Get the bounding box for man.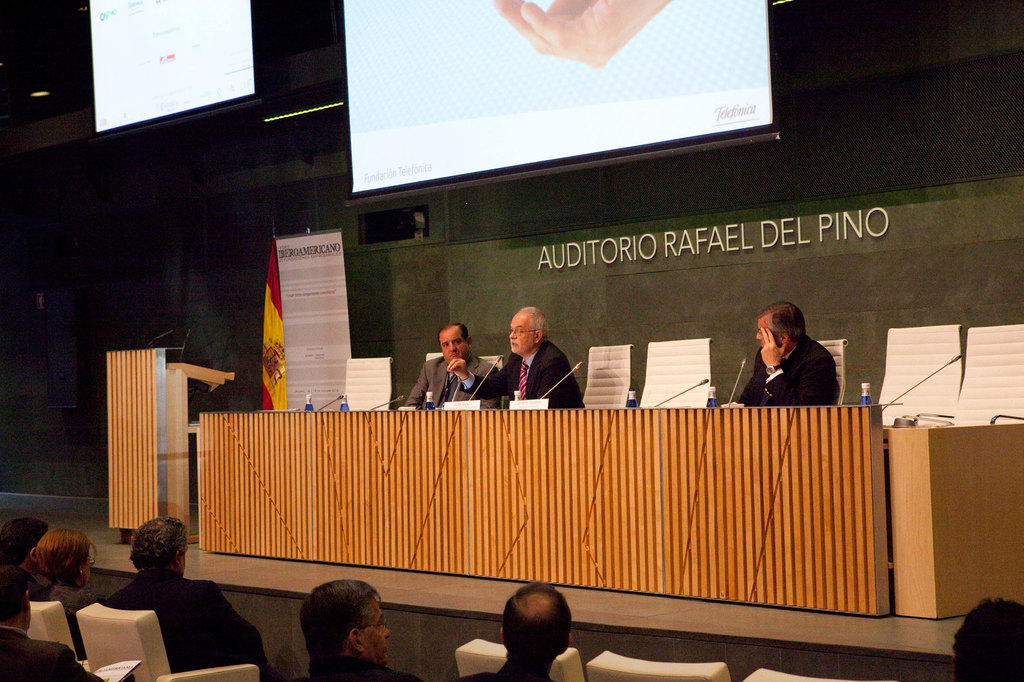
(x1=101, y1=518, x2=271, y2=681).
